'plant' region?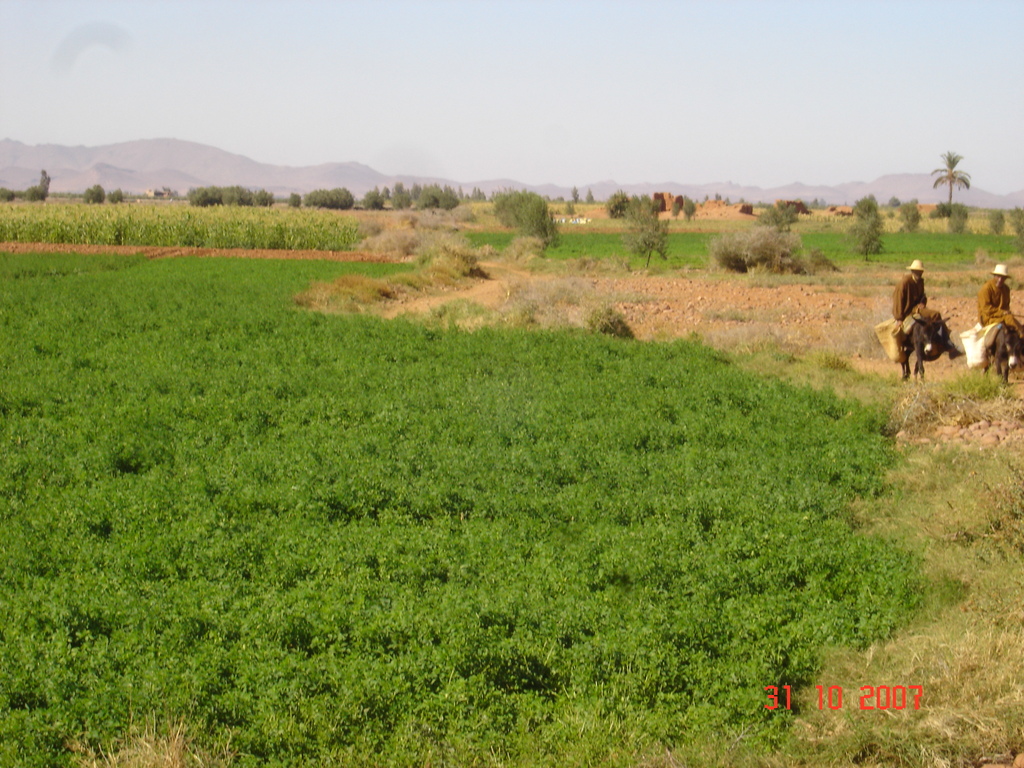
bbox=(947, 208, 964, 237)
